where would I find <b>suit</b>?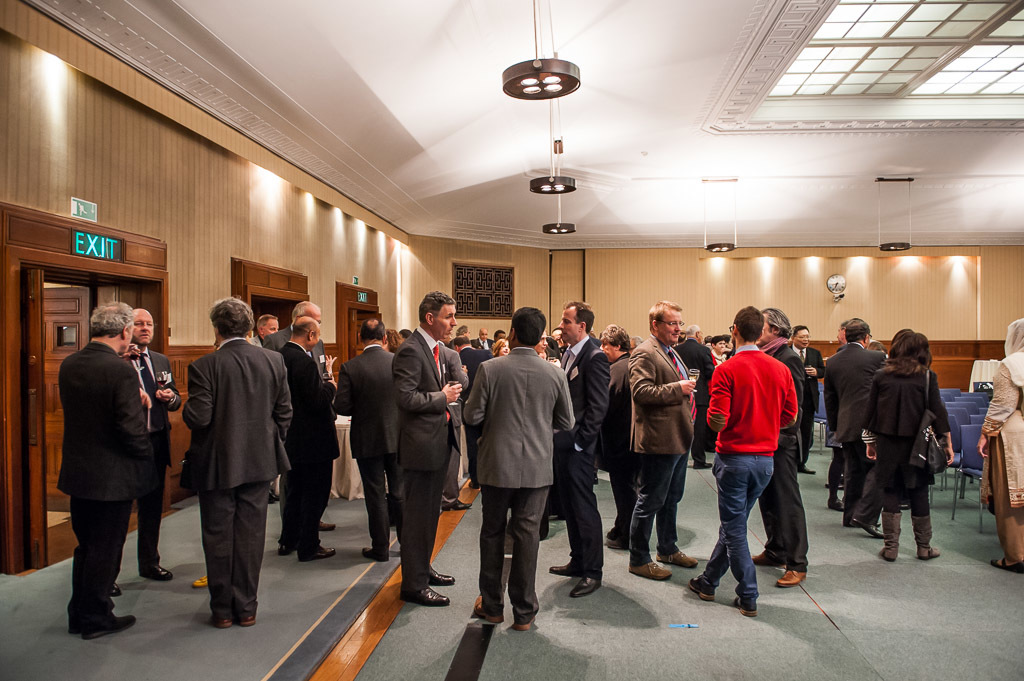
At (x1=180, y1=343, x2=293, y2=617).
